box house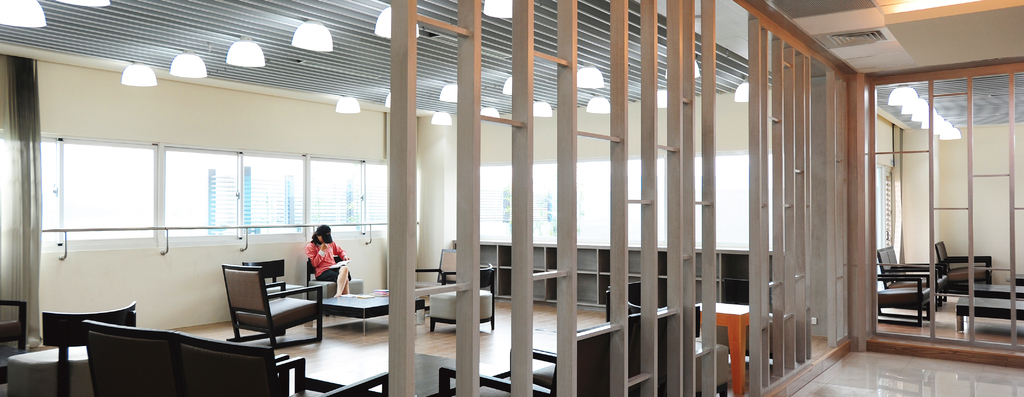
select_region(0, 0, 1023, 396)
